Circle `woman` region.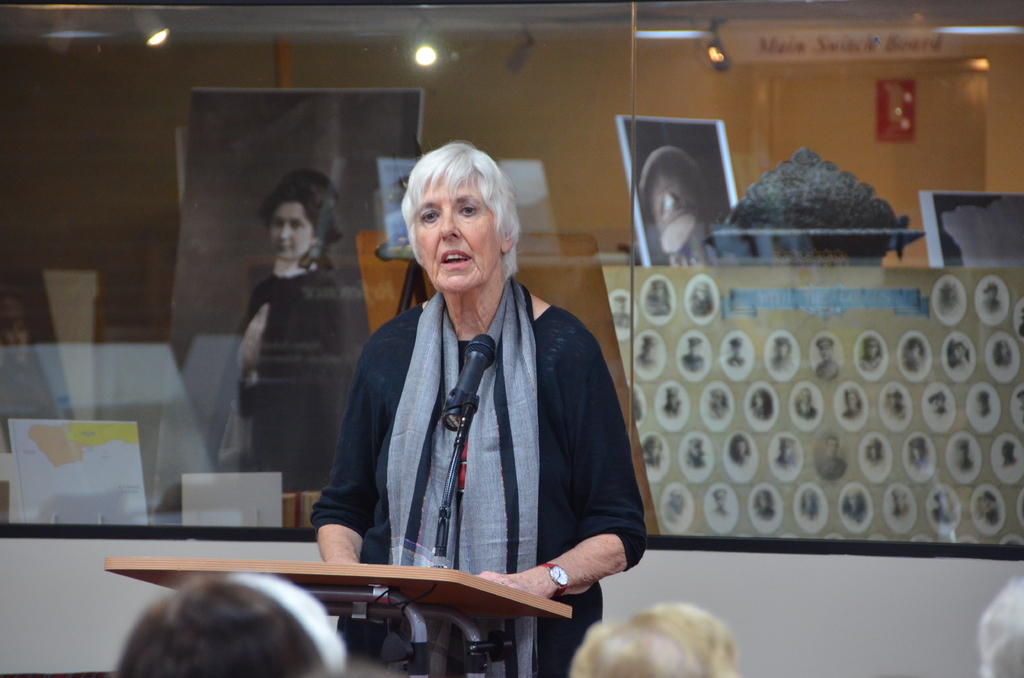
Region: [x1=215, y1=161, x2=353, y2=504].
